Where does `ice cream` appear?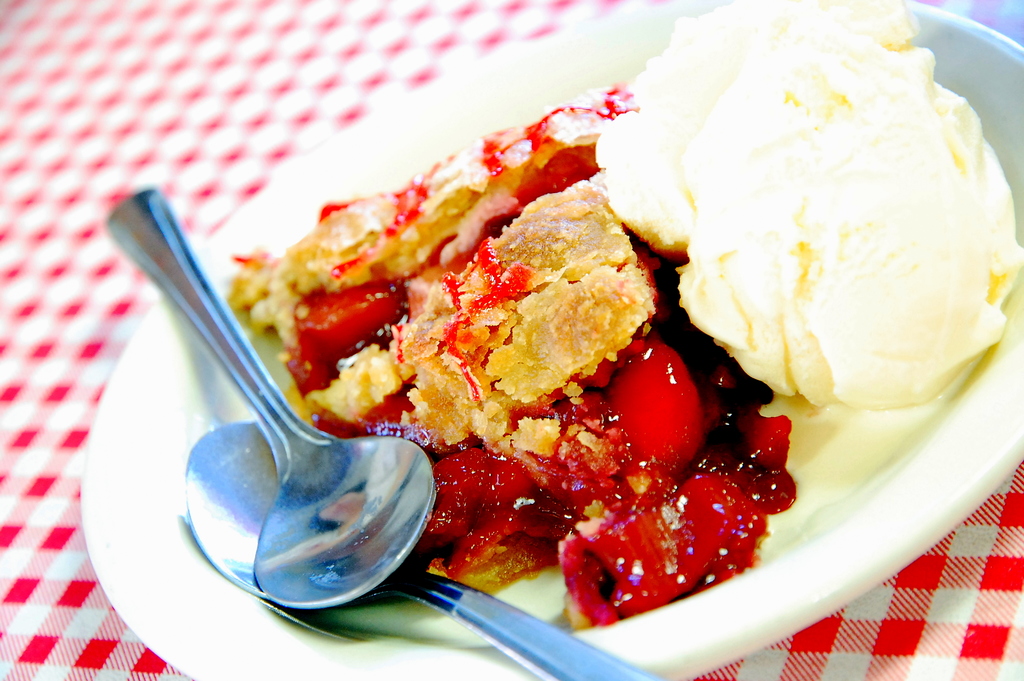
Appears at {"x1": 589, "y1": 10, "x2": 1023, "y2": 422}.
